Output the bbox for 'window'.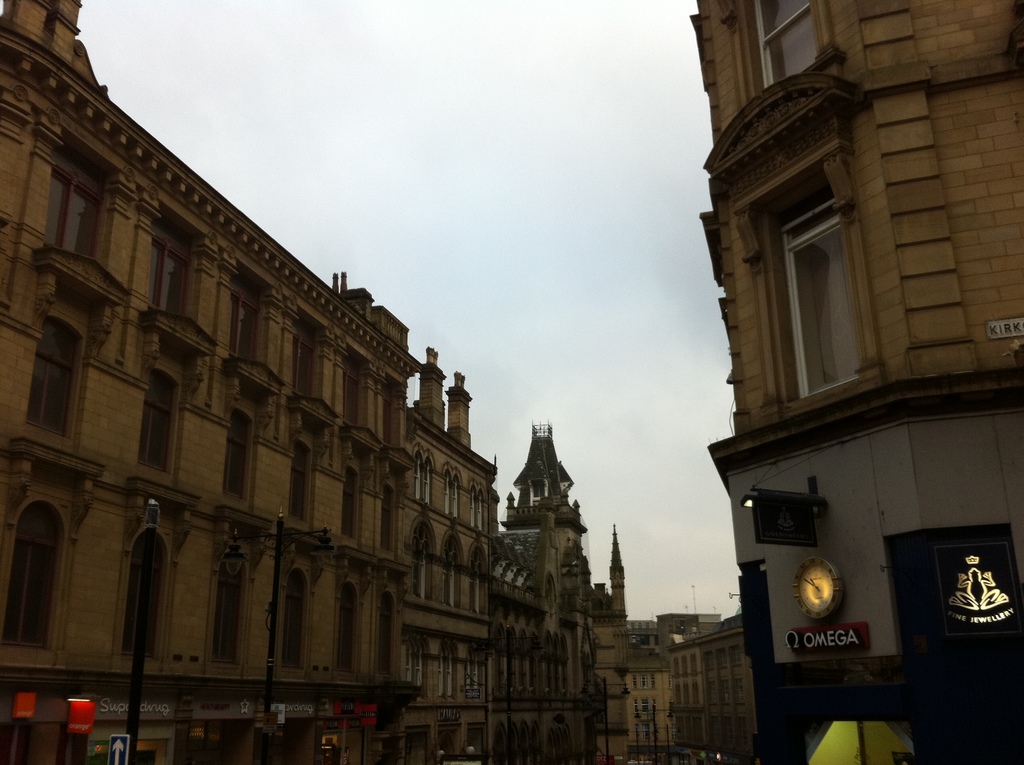
bbox=(132, 368, 177, 477).
